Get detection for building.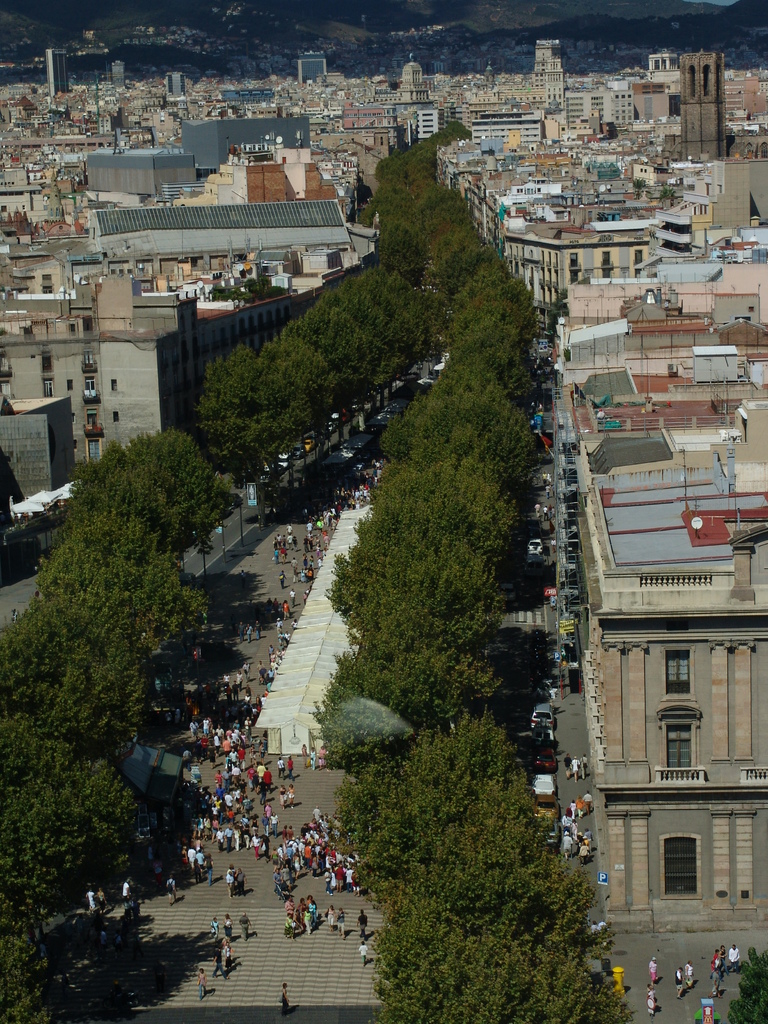
Detection: 0 398 76 496.
